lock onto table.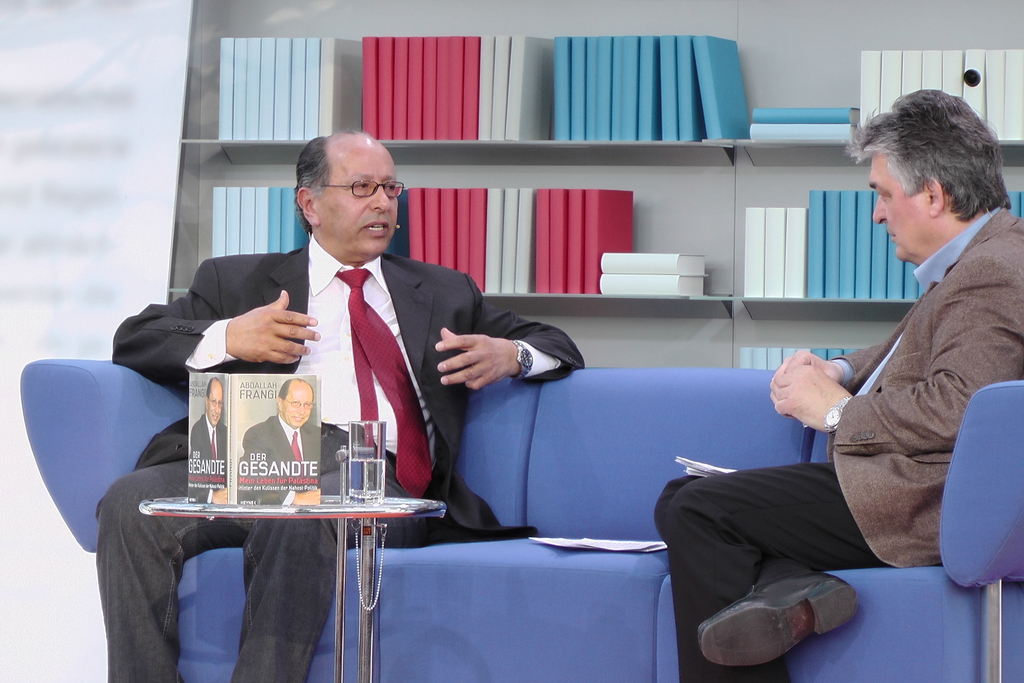
Locked: rect(110, 451, 556, 670).
